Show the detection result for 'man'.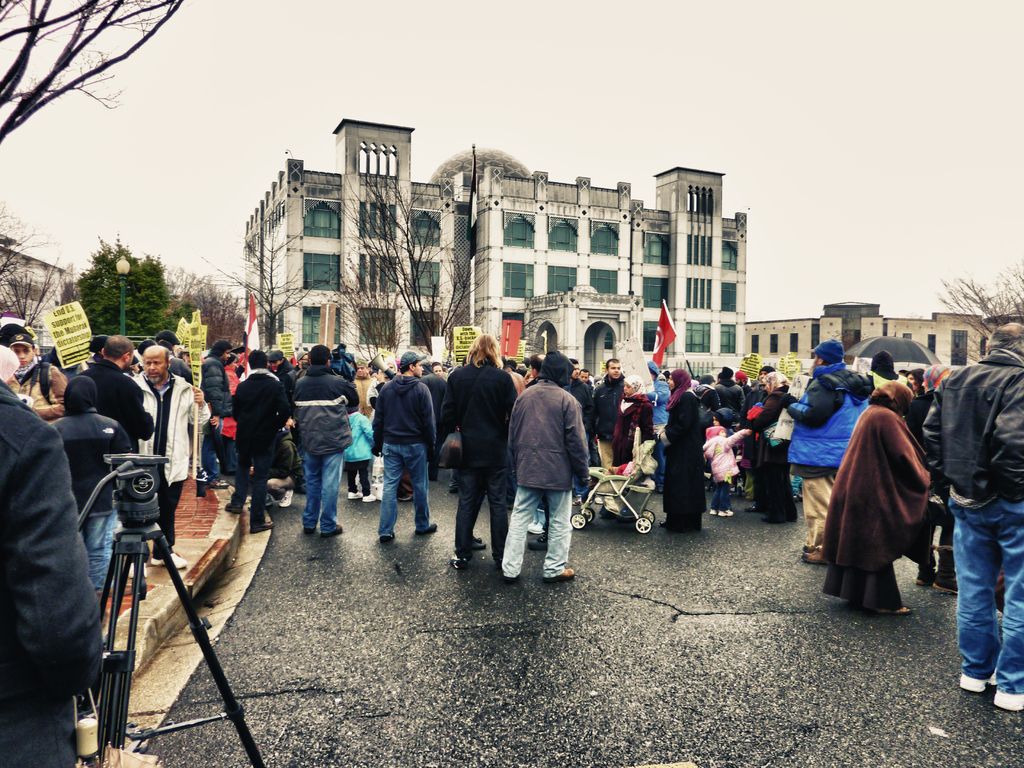
341, 354, 380, 503.
